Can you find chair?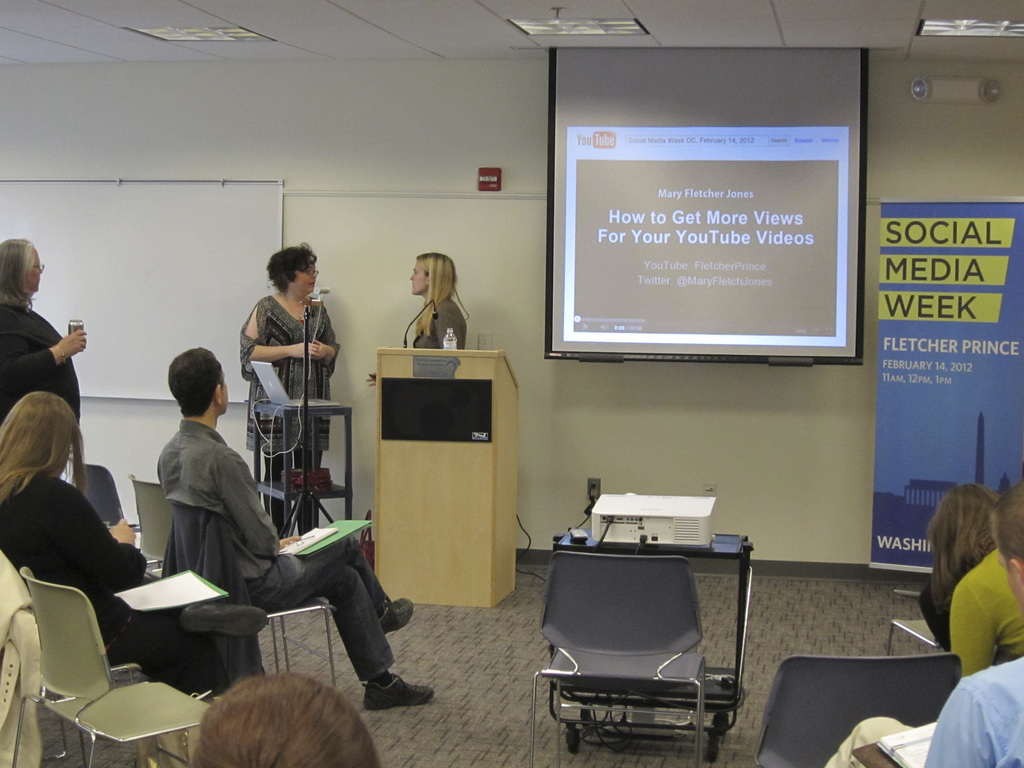
Yes, bounding box: {"left": 132, "top": 468, "right": 175, "bottom": 577}.
